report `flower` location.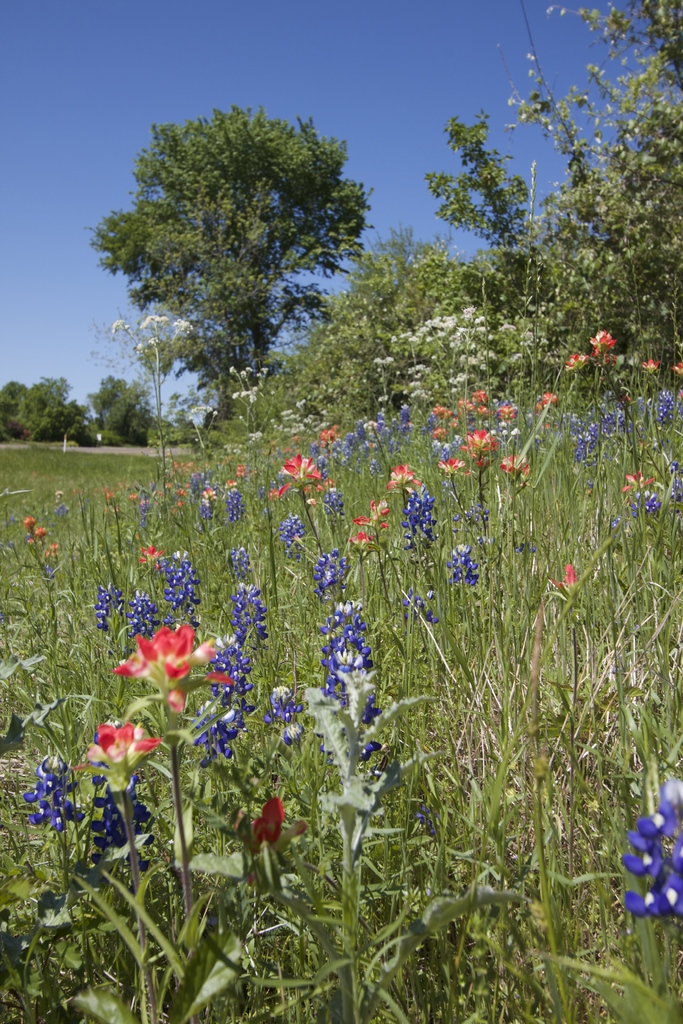
Report: {"left": 279, "top": 452, "right": 324, "bottom": 481}.
